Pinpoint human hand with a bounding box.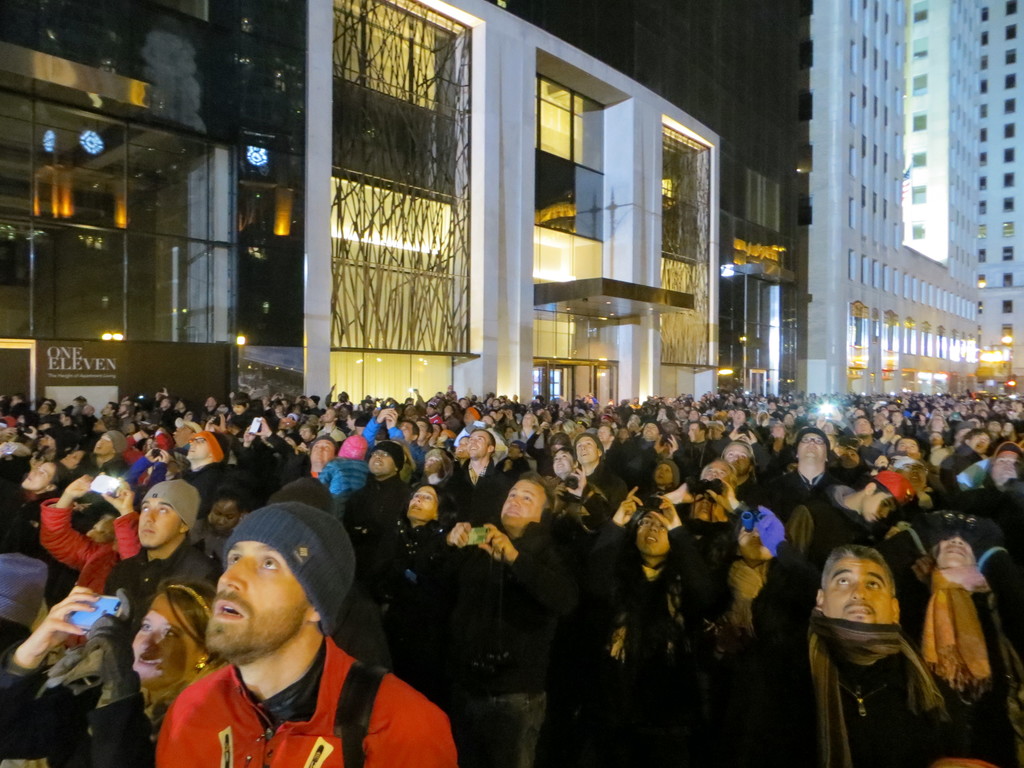
rect(611, 486, 644, 527).
